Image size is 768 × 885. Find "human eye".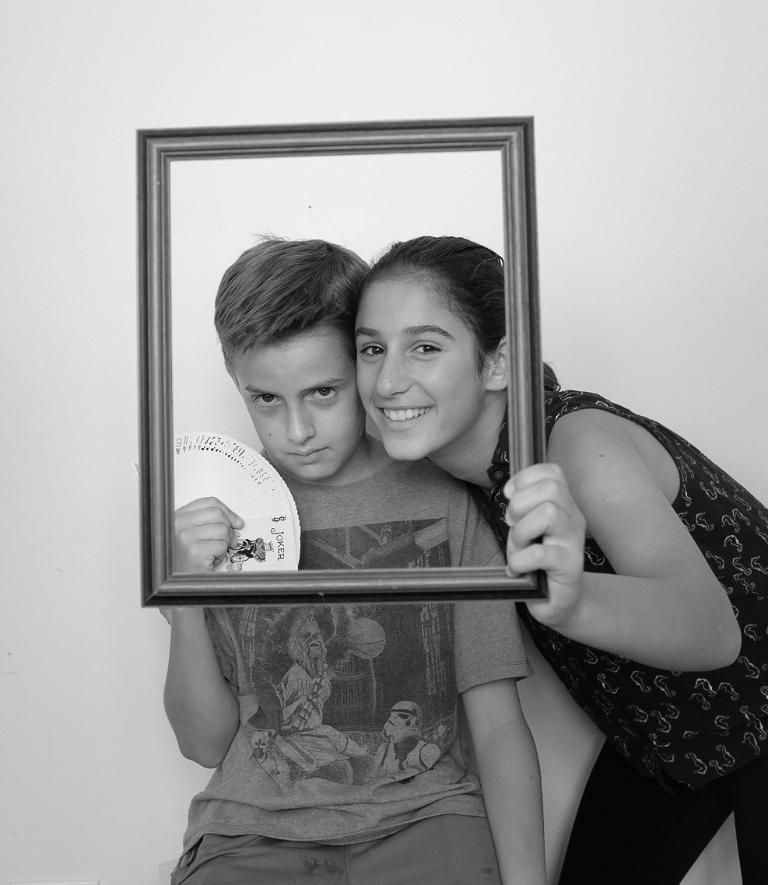
locate(356, 337, 391, 363).
